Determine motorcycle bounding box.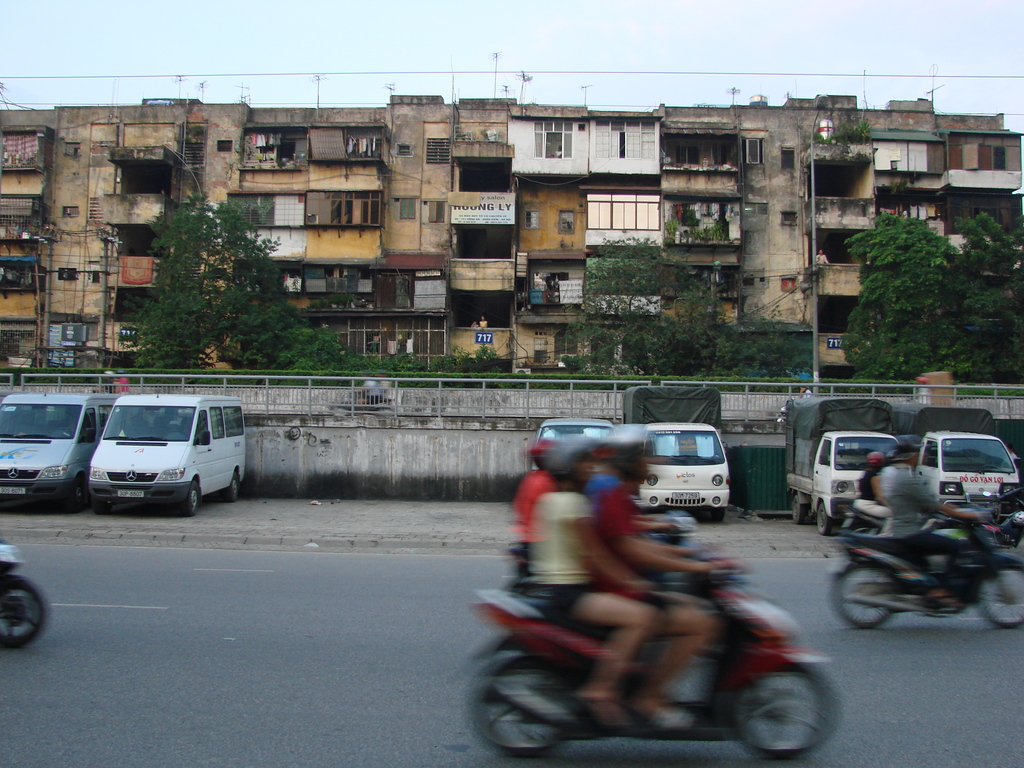
Determined: select_region(0, 541, 45, 650).
